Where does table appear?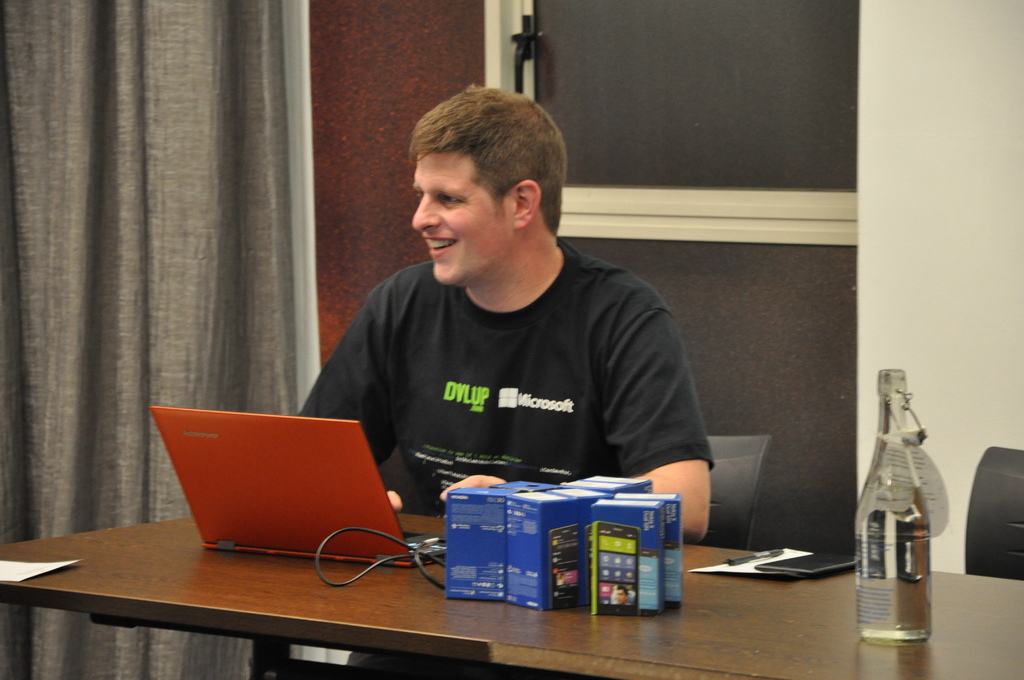
Appears at (0,498,1023,679).
